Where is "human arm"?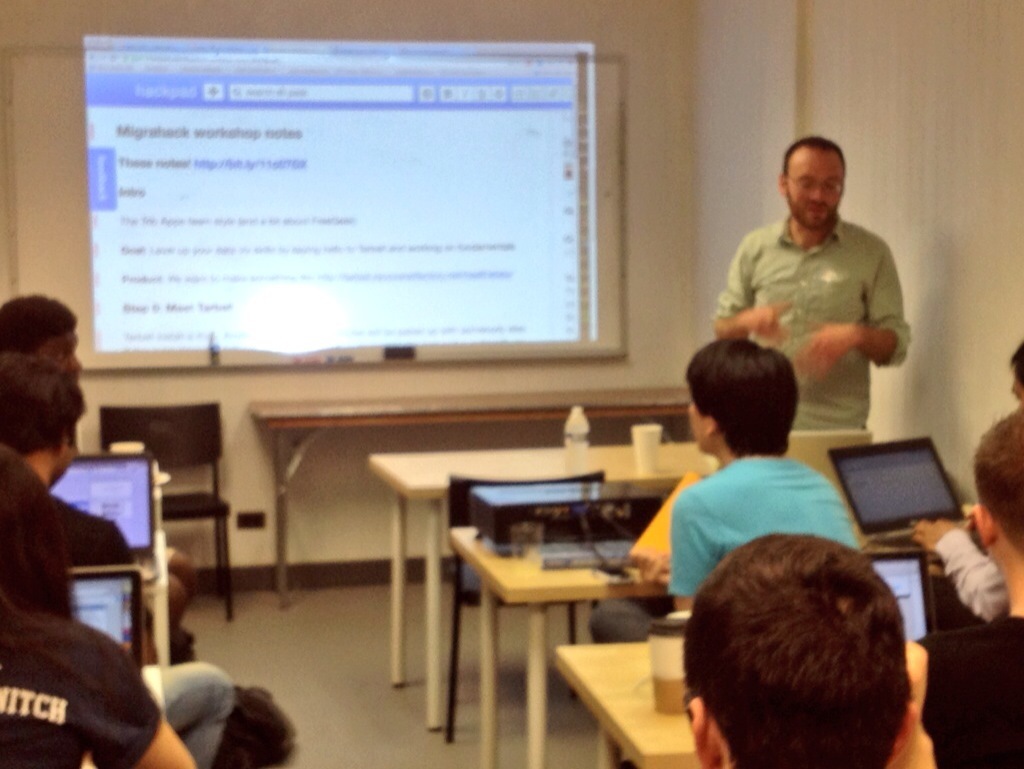
Rect(820, 267, 900, 388).
